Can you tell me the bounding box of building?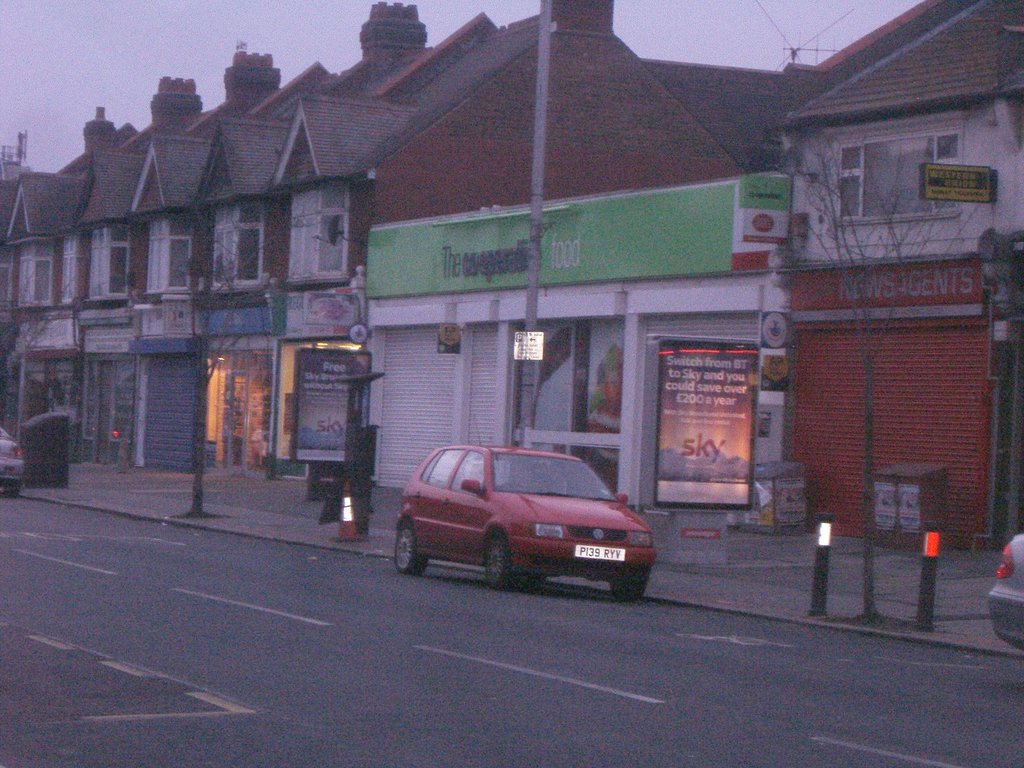
372, 0, 778, 487.
